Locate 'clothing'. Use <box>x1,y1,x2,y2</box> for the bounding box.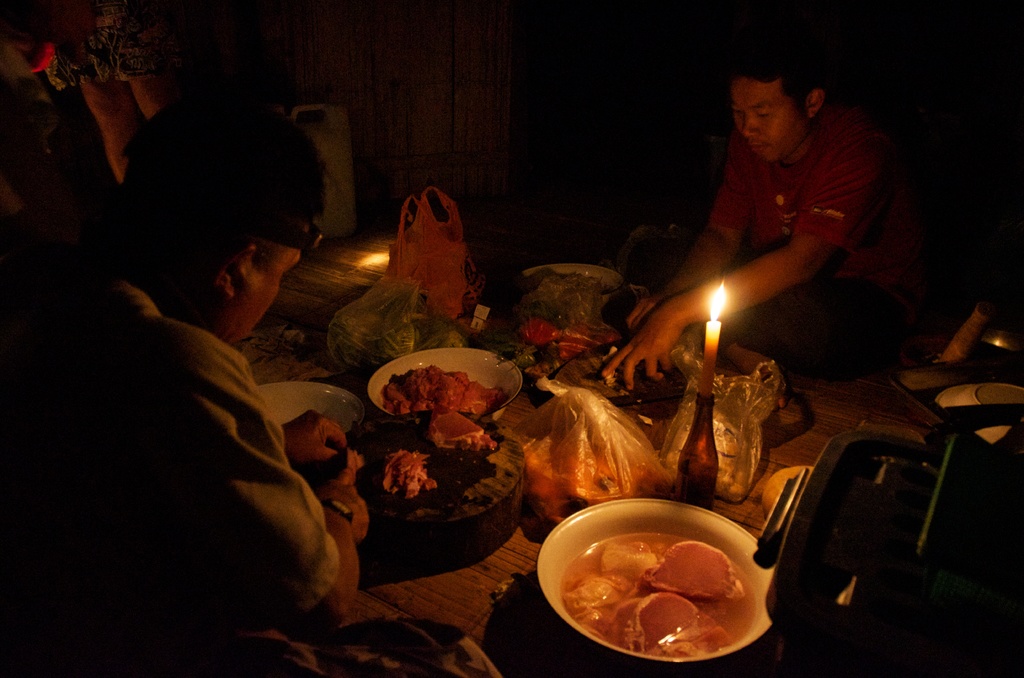
<box>703,108,918,383</box>.
